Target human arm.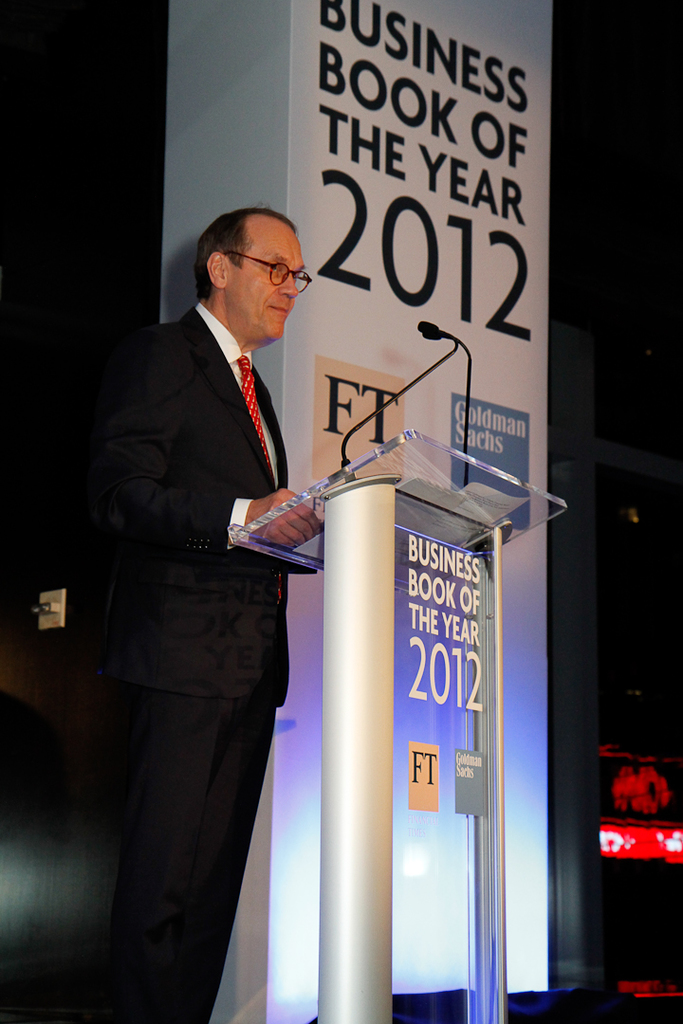
Target region: 117:369:332:552.
